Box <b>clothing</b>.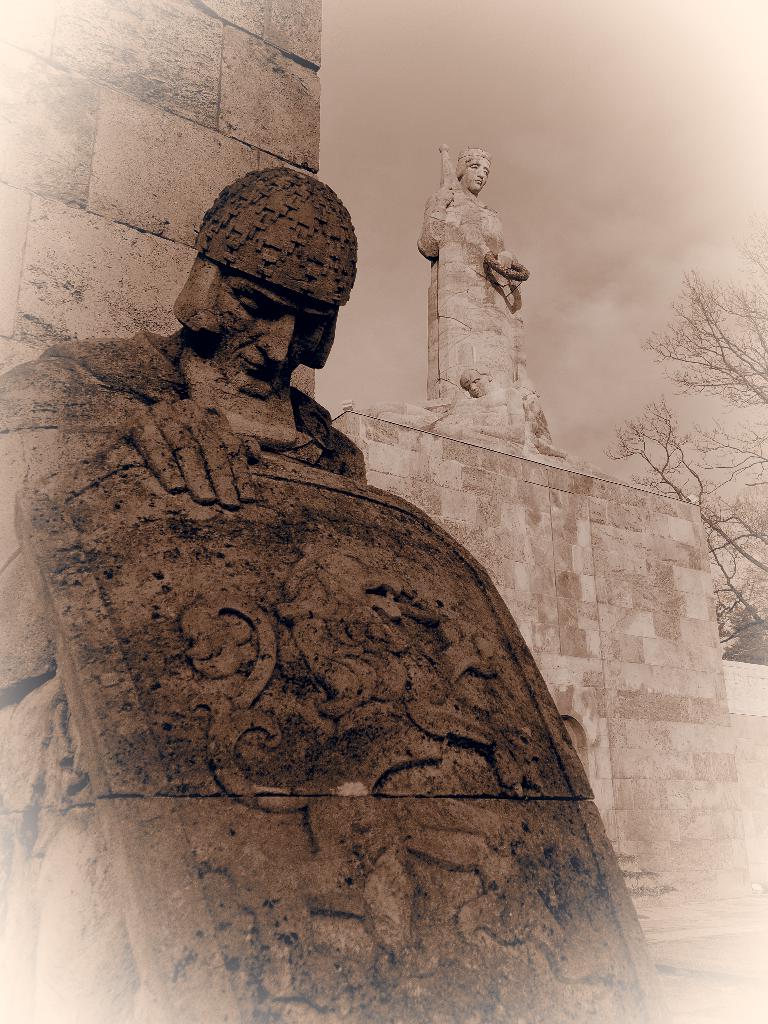
locate(422, 180, 513, 396).
